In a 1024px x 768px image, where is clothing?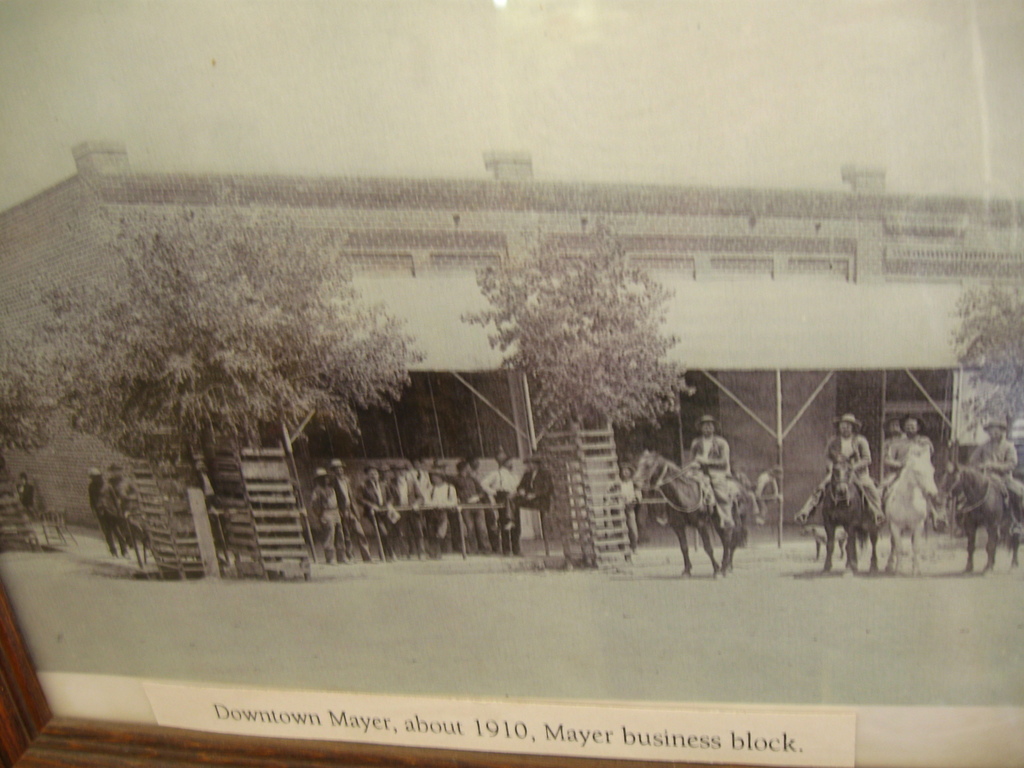
(967,433,1020,521).
